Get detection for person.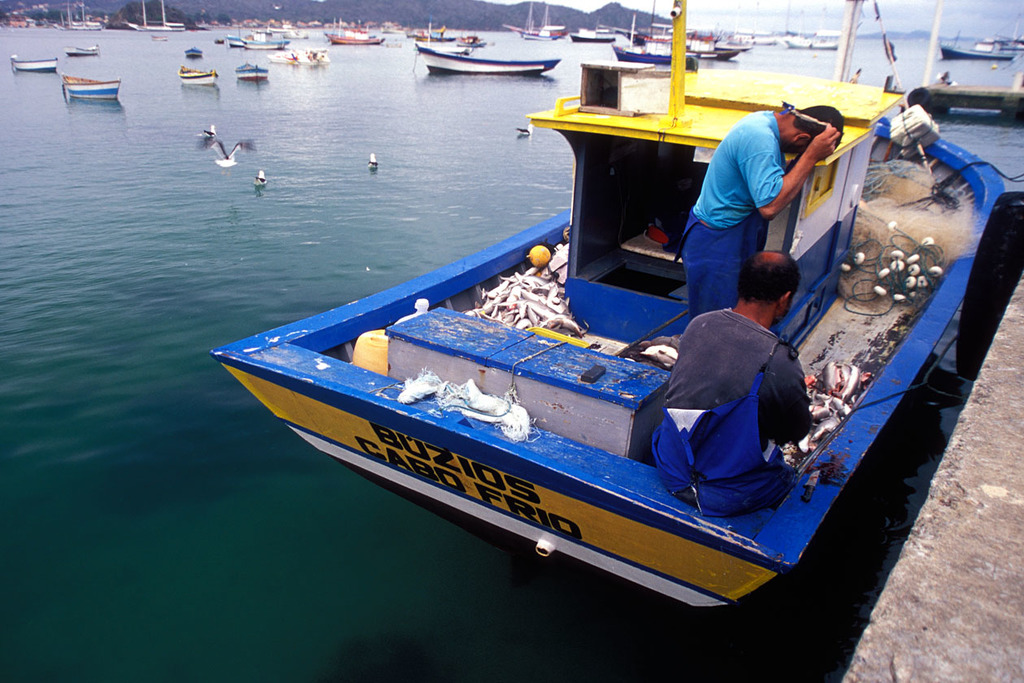
Detection: box(641, 245, 814, 518).
